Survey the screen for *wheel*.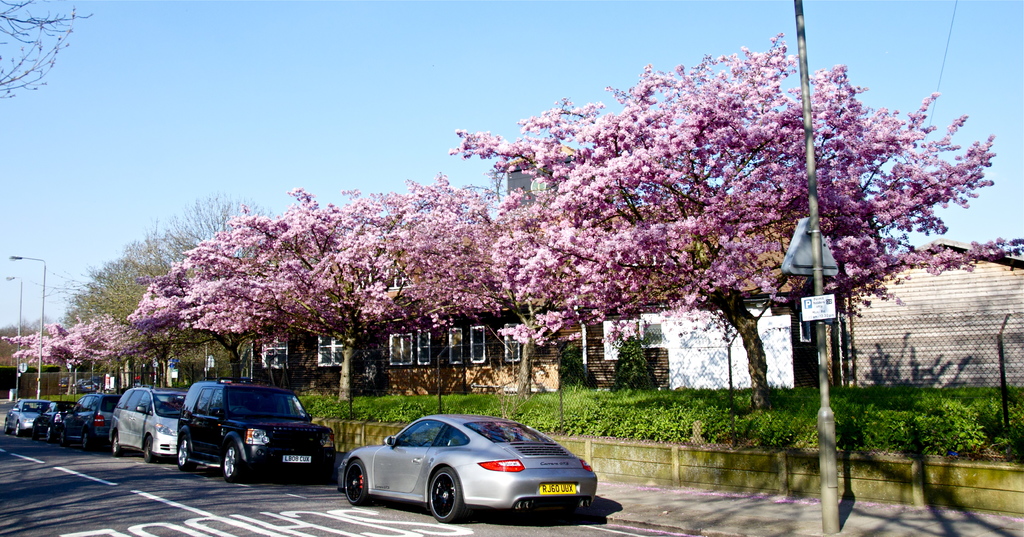
Survey found: (79,429,90,450).
